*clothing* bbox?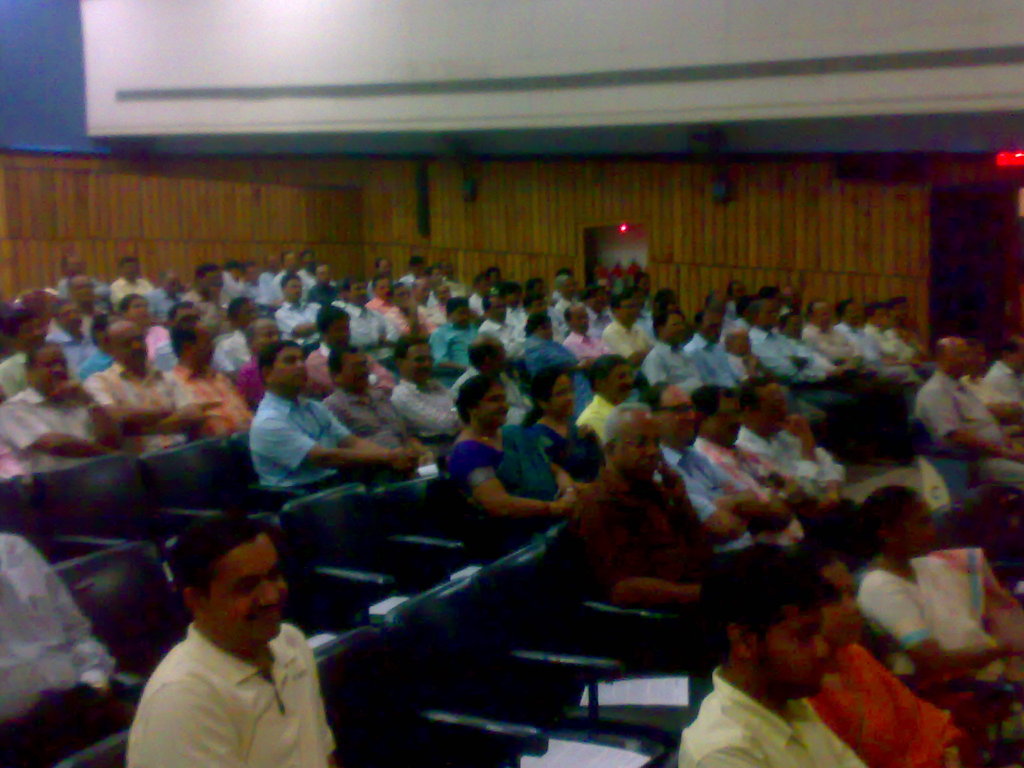
left=520, top=335, right=563, bottom=372
